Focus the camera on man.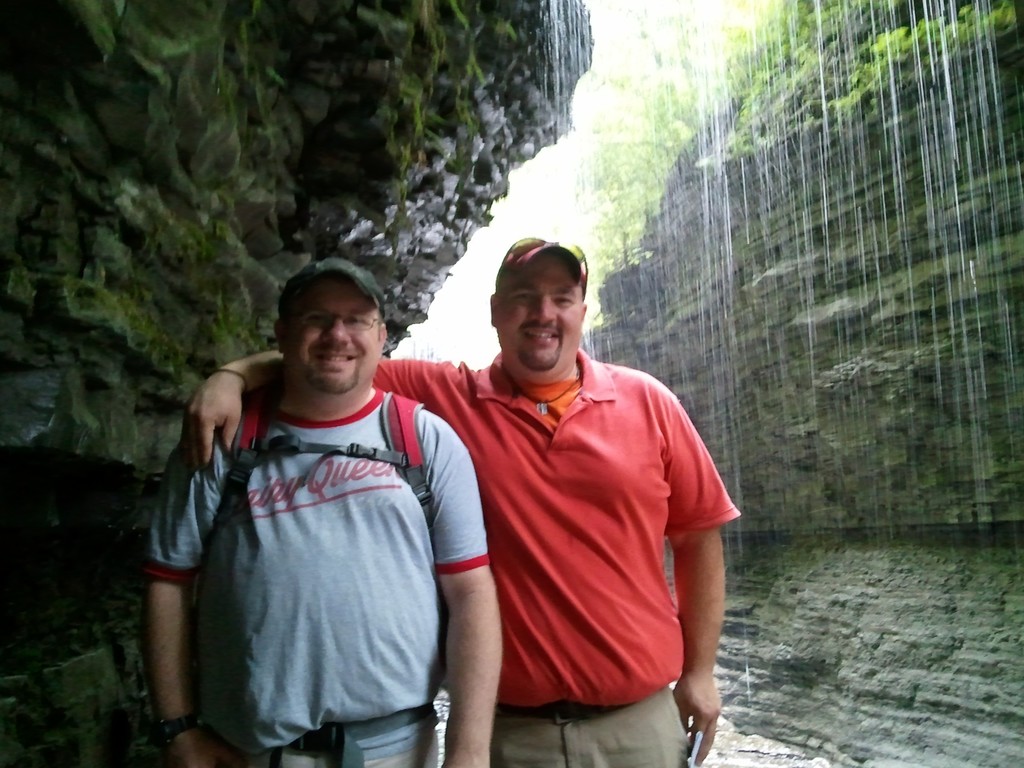
Focus region: box=[177, 233, 741, 767].
